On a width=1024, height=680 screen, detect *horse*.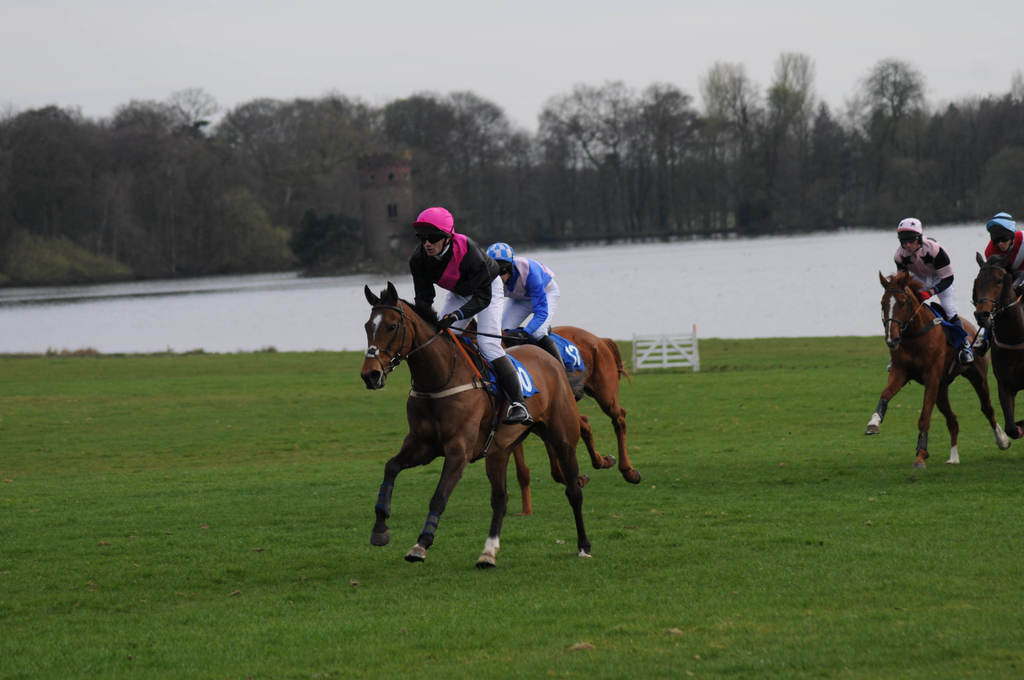
x1=865 y1=268 x2=1017 y2=473.
